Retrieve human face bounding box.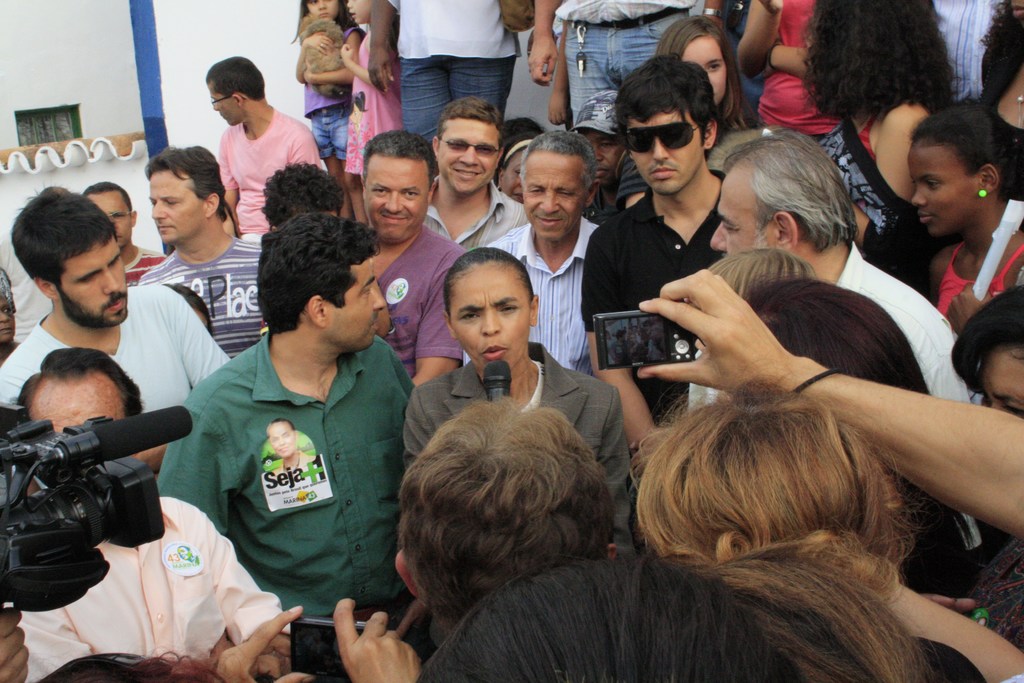
Bounding box: (left=148, top=173, right=204, bottom=238).
